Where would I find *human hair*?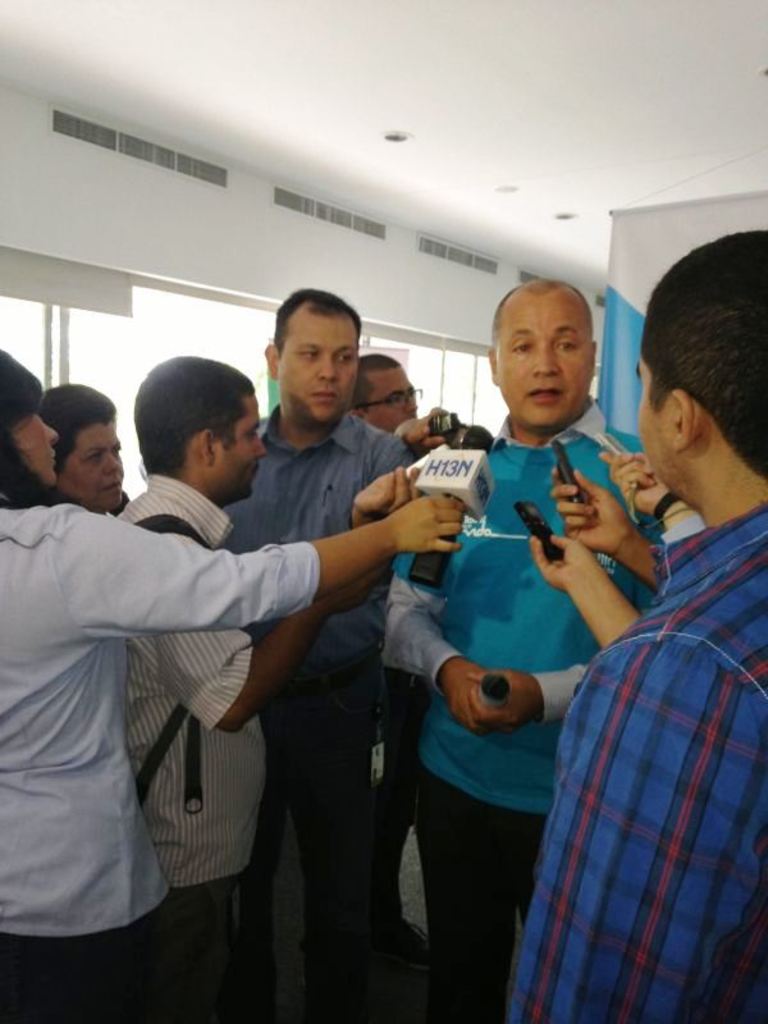
At l=0, t=346, r=41, b=504.
